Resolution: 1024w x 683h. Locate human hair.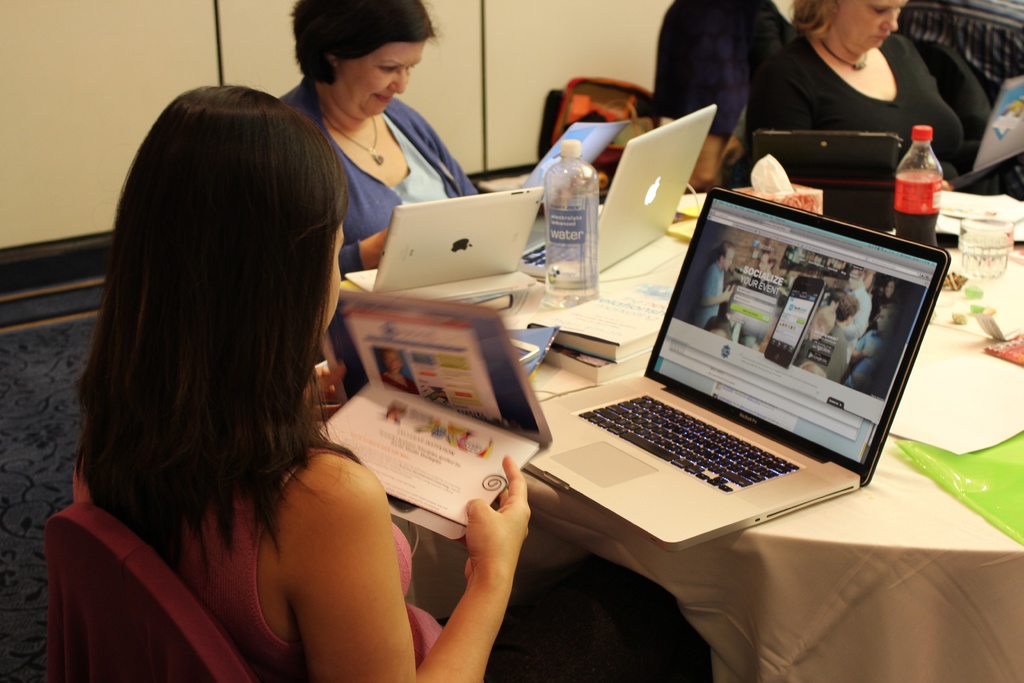
box=[64, 56, 354, 606].
